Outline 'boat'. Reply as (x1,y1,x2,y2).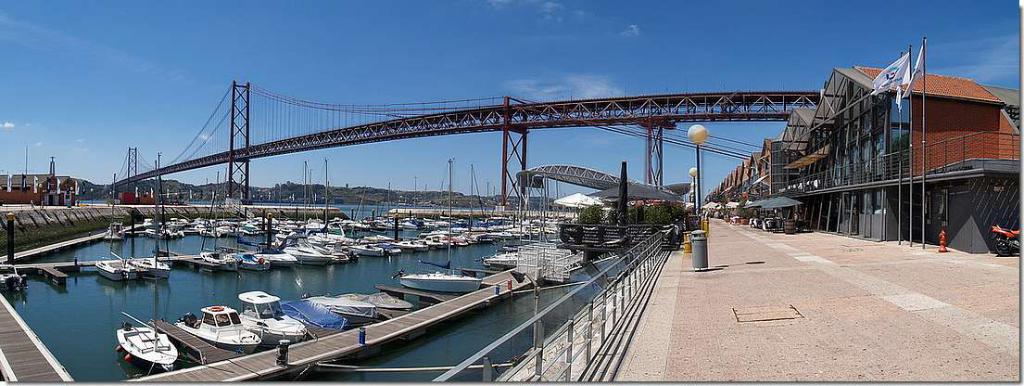
(235,289,313,341).
